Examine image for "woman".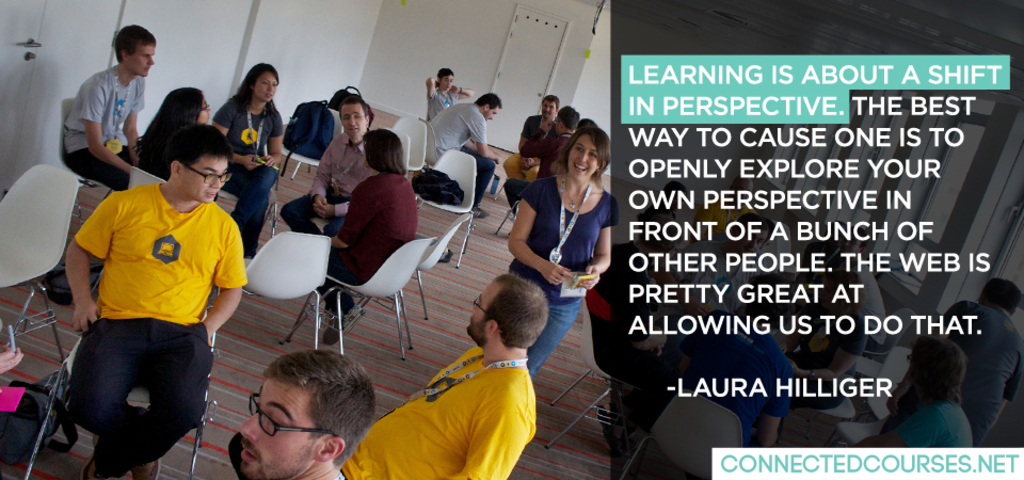
Examination result: x1=883, y1=333, x2=990, y2=448.
